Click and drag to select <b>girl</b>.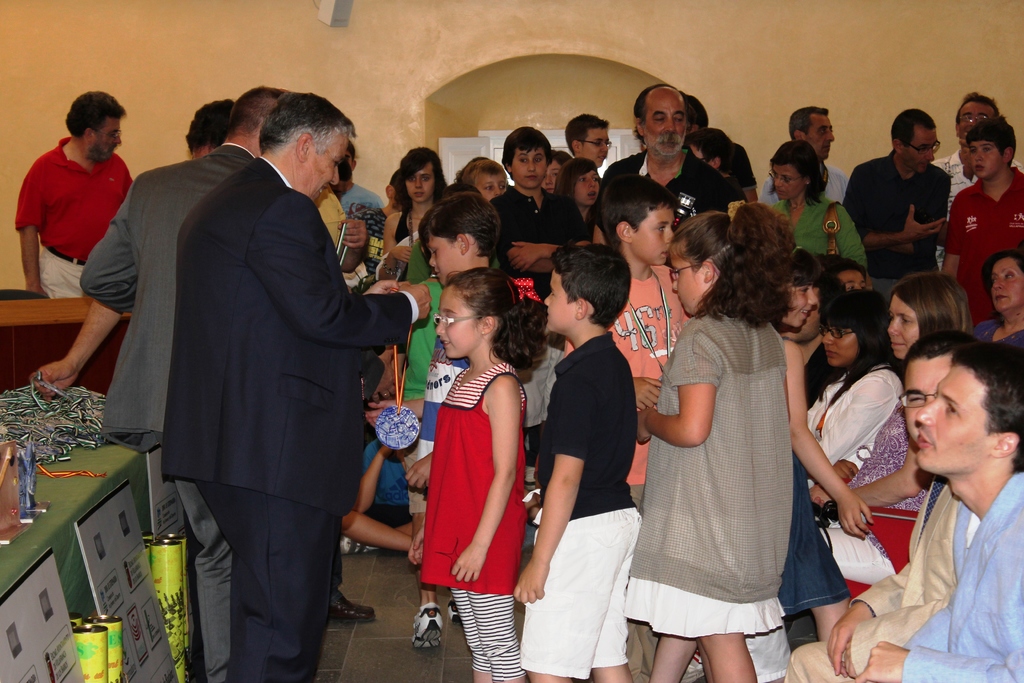
Selection: [left=410, top=266, right=548, bottom=682].
